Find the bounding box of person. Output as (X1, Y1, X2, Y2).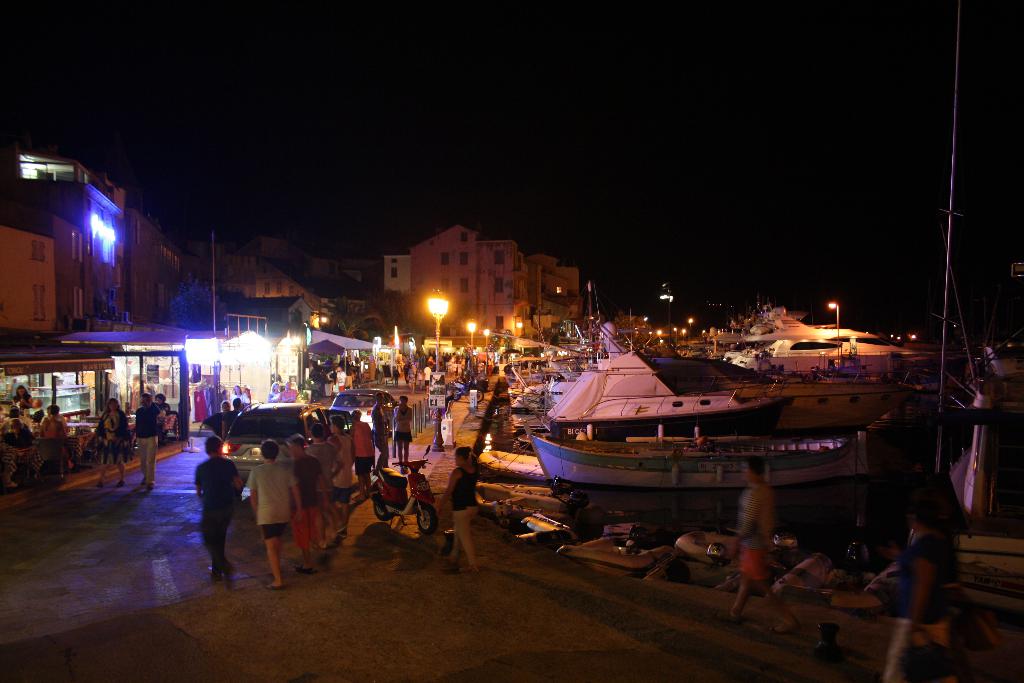
(220, 398, 242, 439).
